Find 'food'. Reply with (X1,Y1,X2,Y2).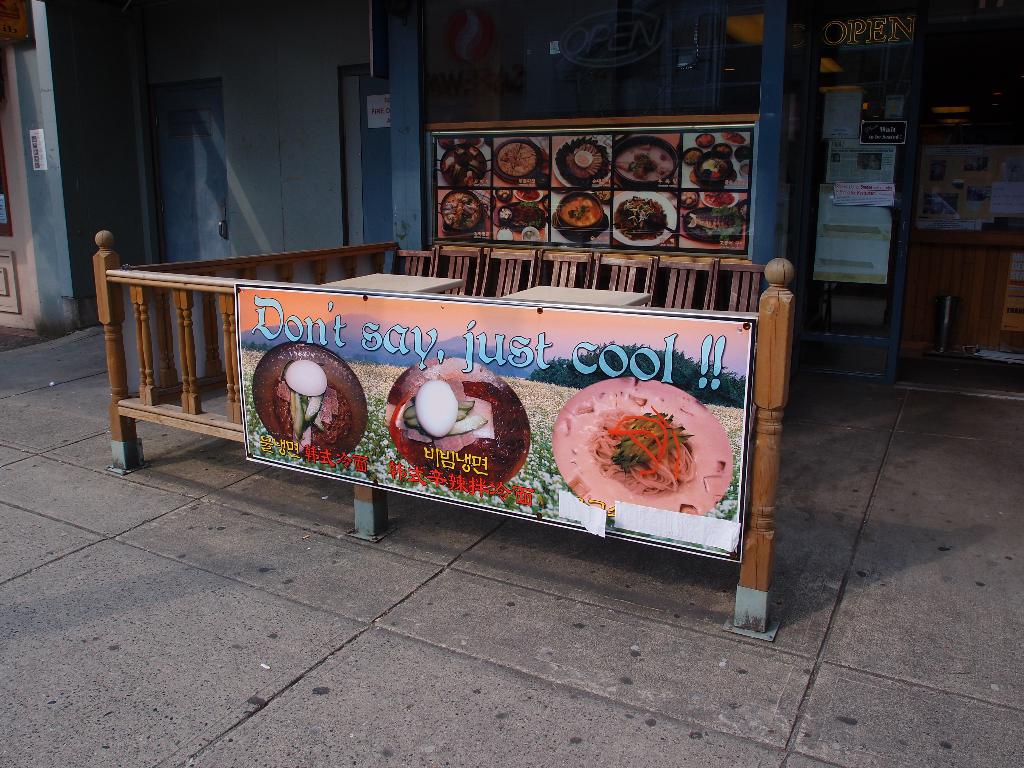
(272,355,355,453).
